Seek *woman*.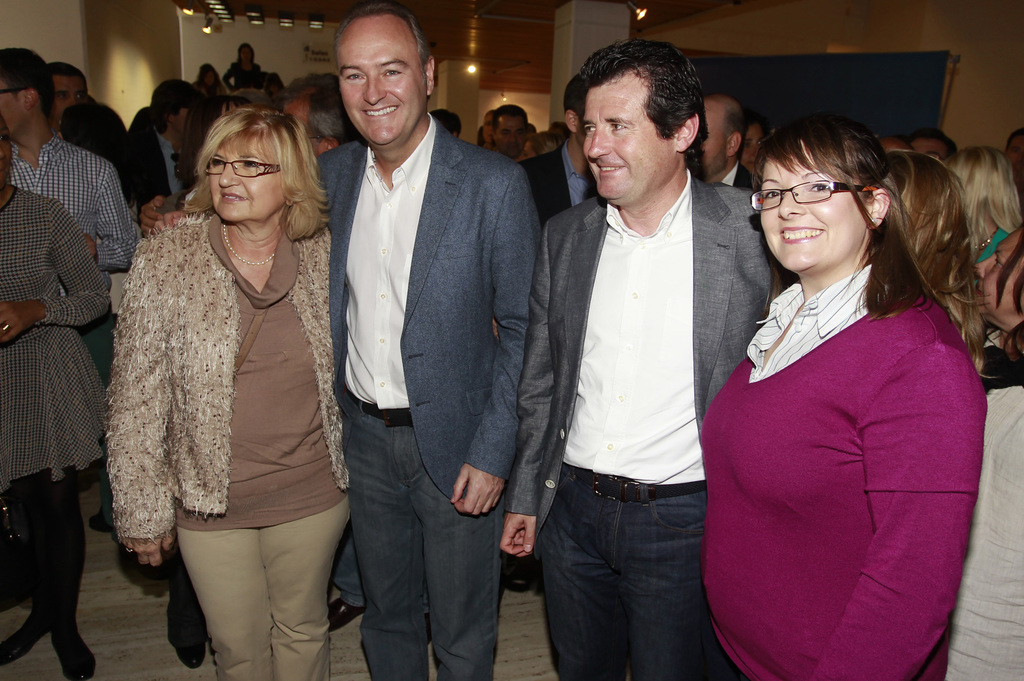
x1=716 y1=83 x2=968 y2=680.
